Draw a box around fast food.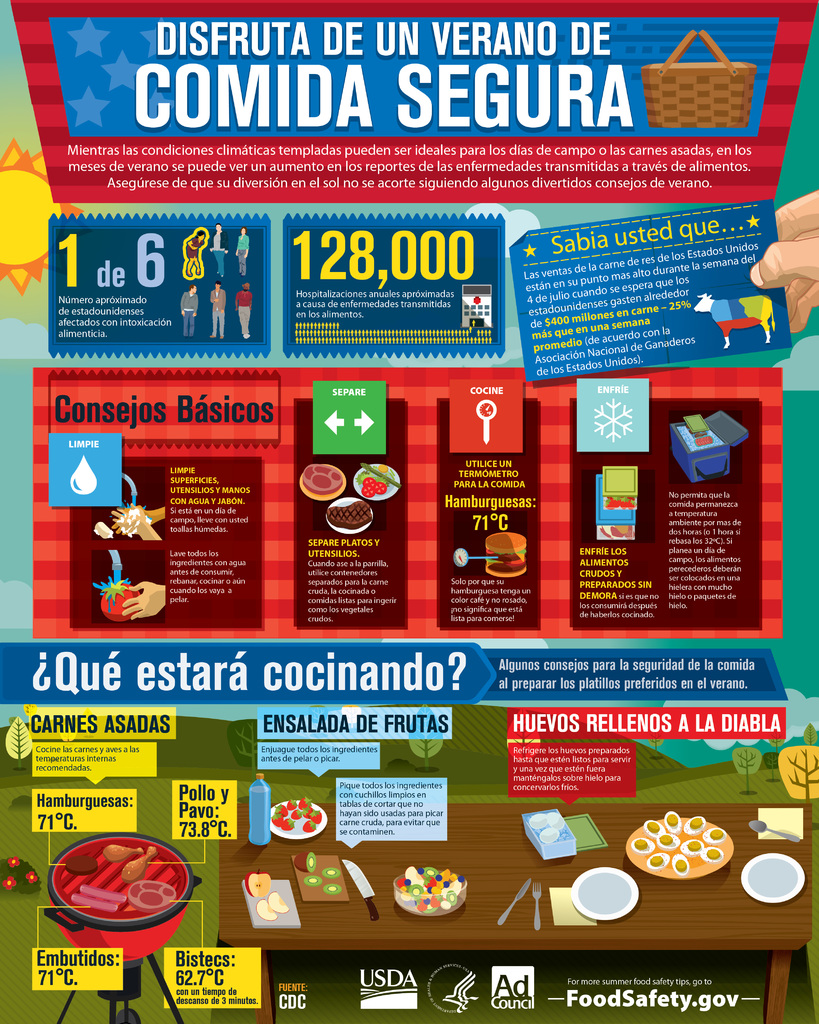
659 830 673 849.
